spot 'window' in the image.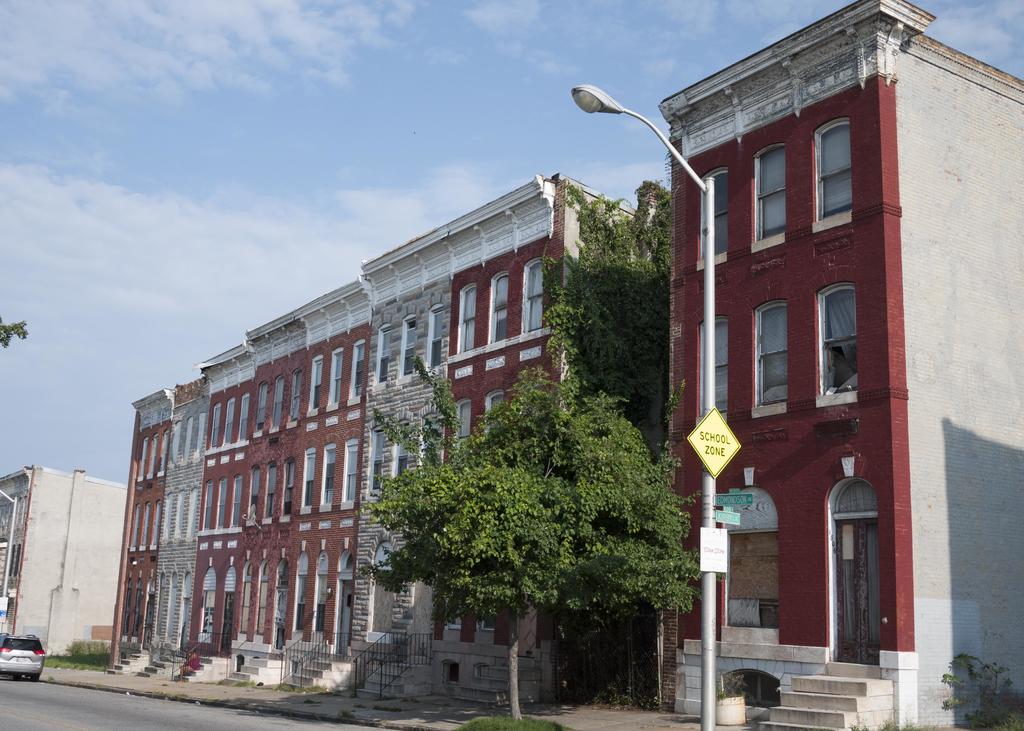
'window' found at 754/300/788/408.
